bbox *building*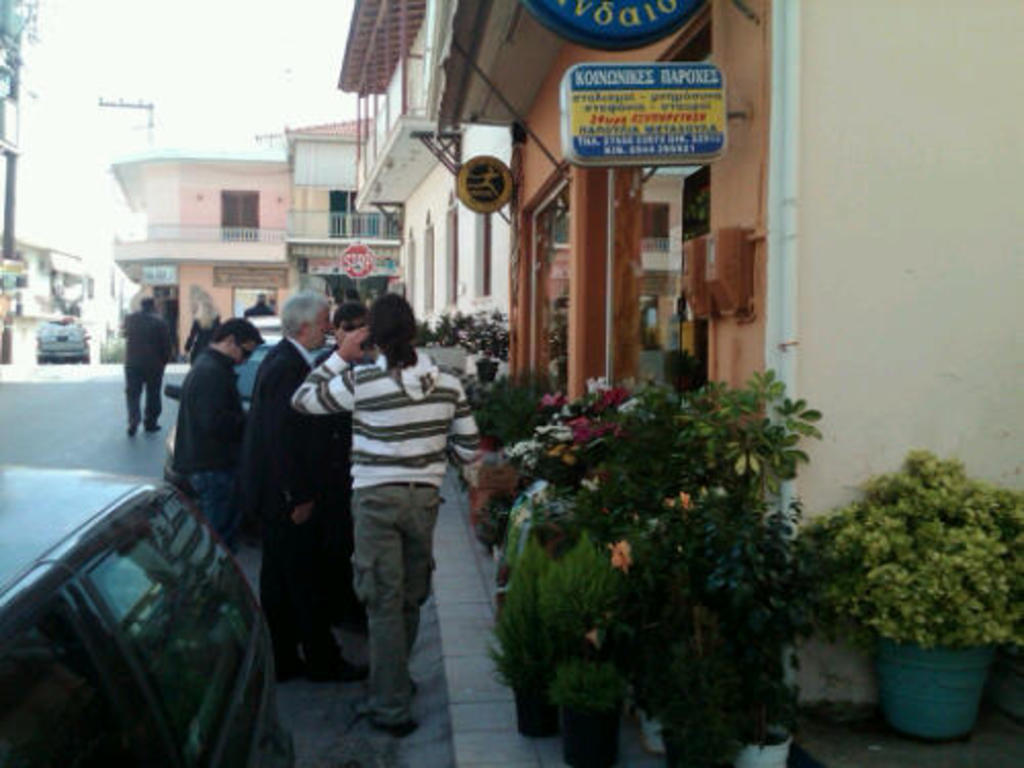
box=[106, 141, 295, 365]
